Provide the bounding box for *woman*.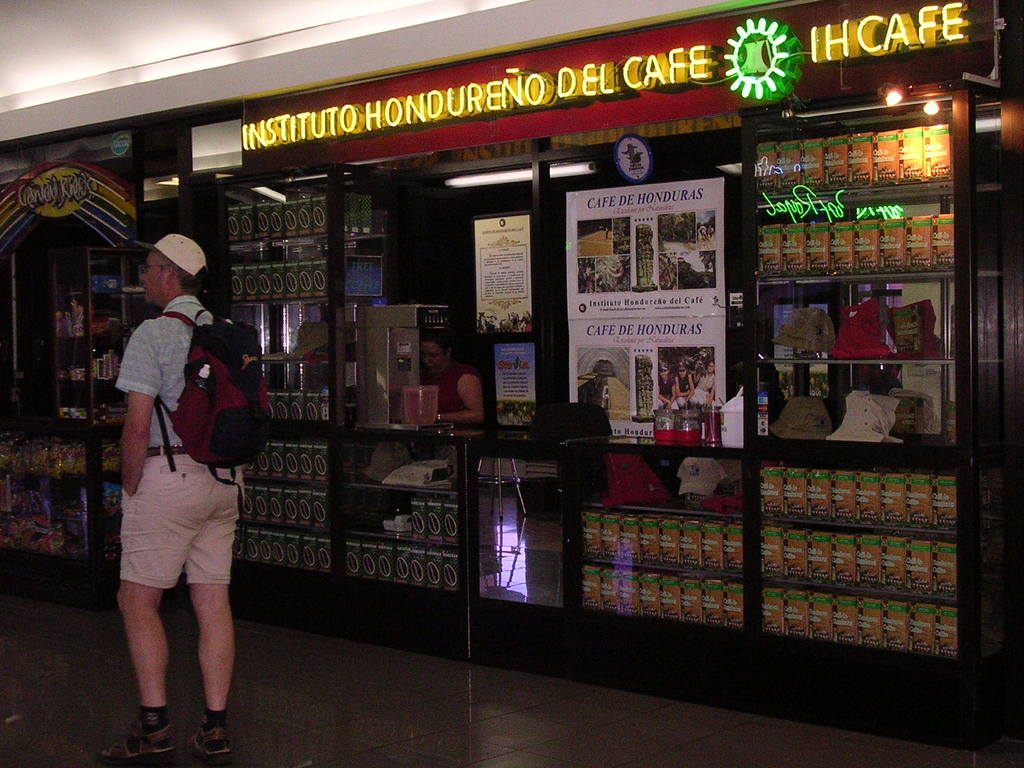
<box>695,358,707,399</box>.
